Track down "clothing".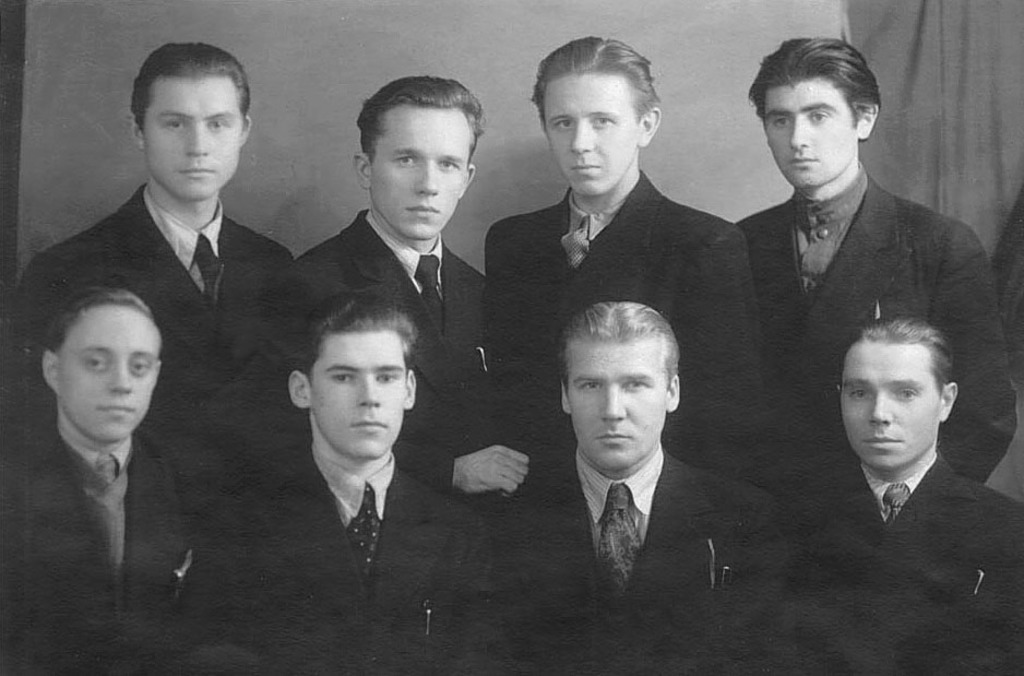
Tracked to 0/177/294/402.
